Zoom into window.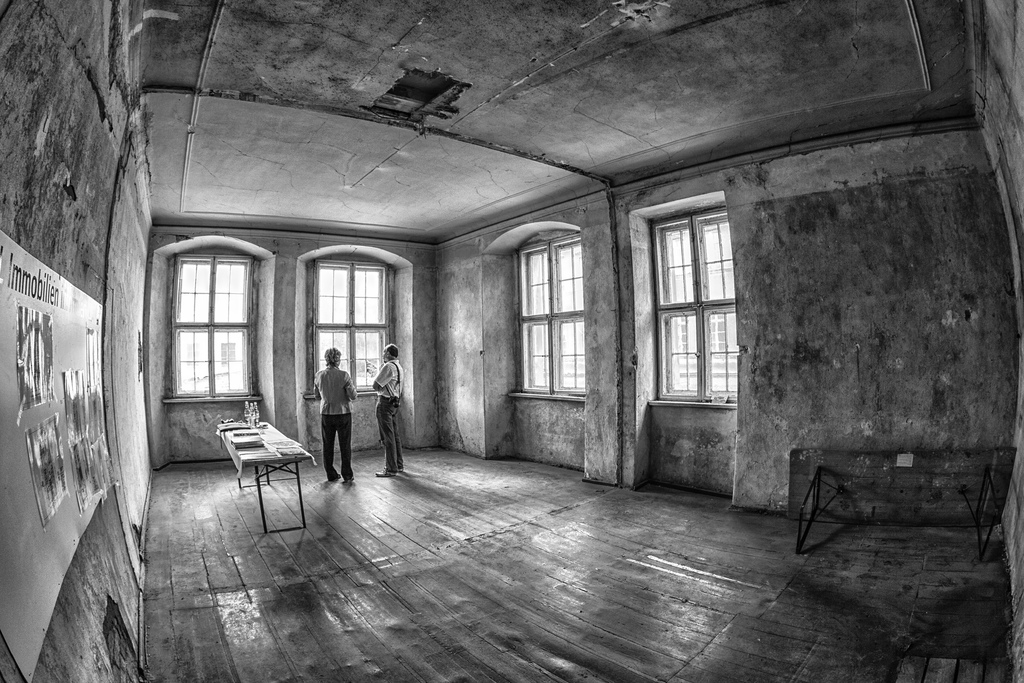
Zoom target: box=[298, 243, 413, 400].
